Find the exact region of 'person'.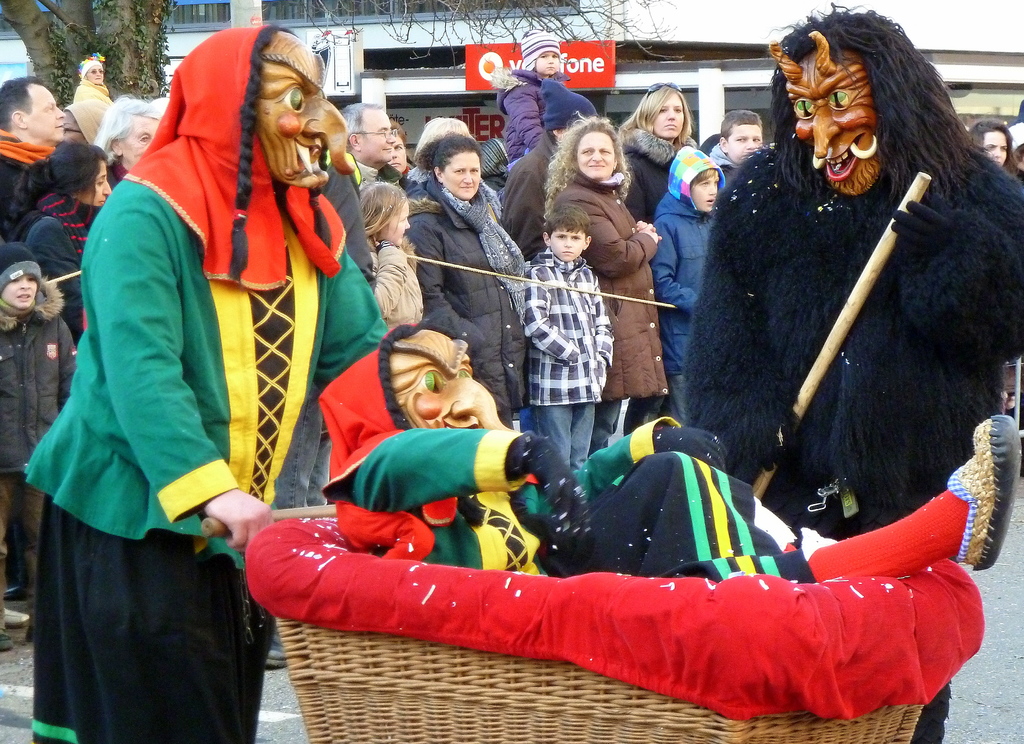
Exact region: (1011, 120, 1023, 175).
